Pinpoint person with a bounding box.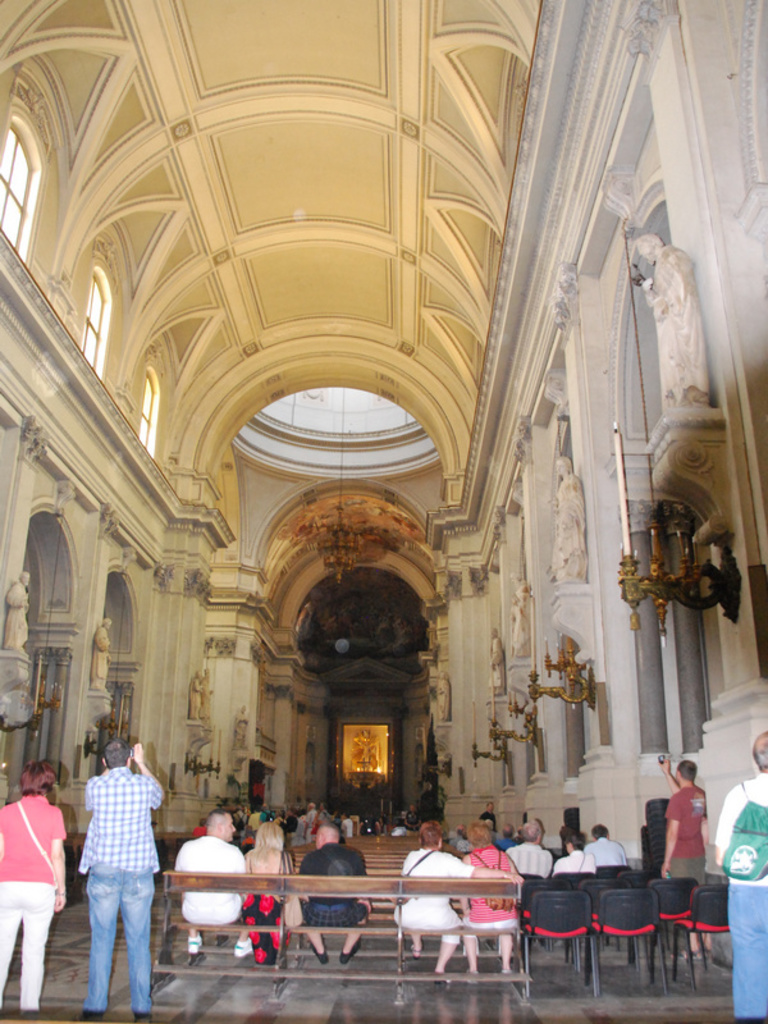
region(664, 754, 709, 956).
